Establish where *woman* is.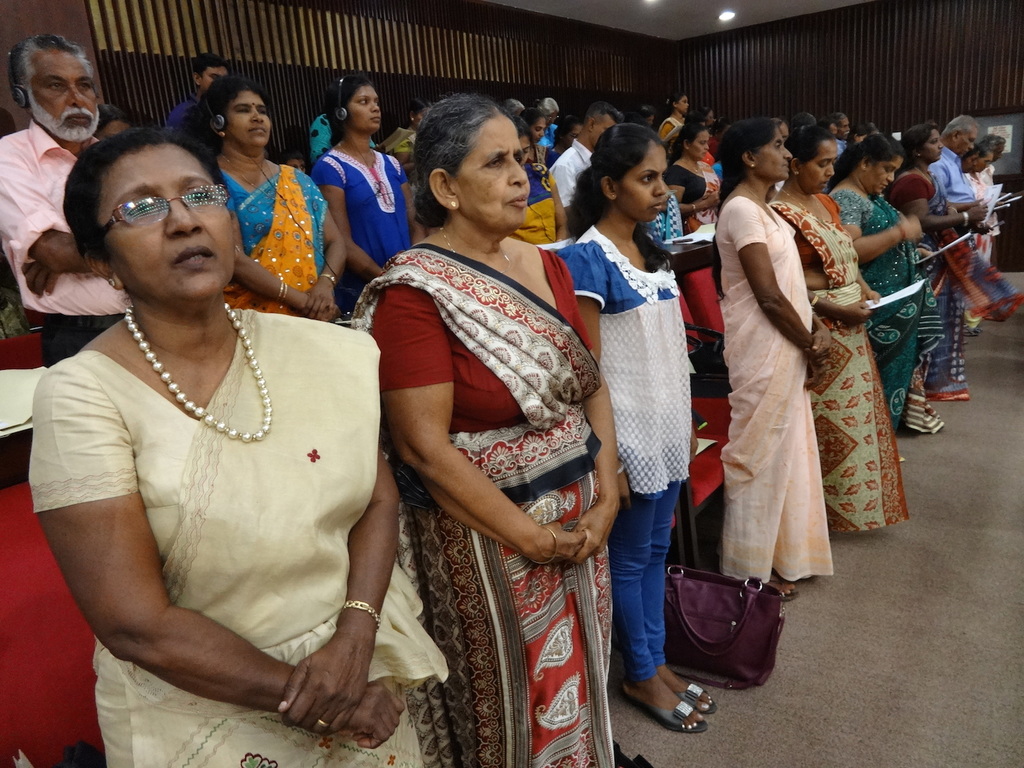
Established at l=509, t=115, r=567, b=251.
